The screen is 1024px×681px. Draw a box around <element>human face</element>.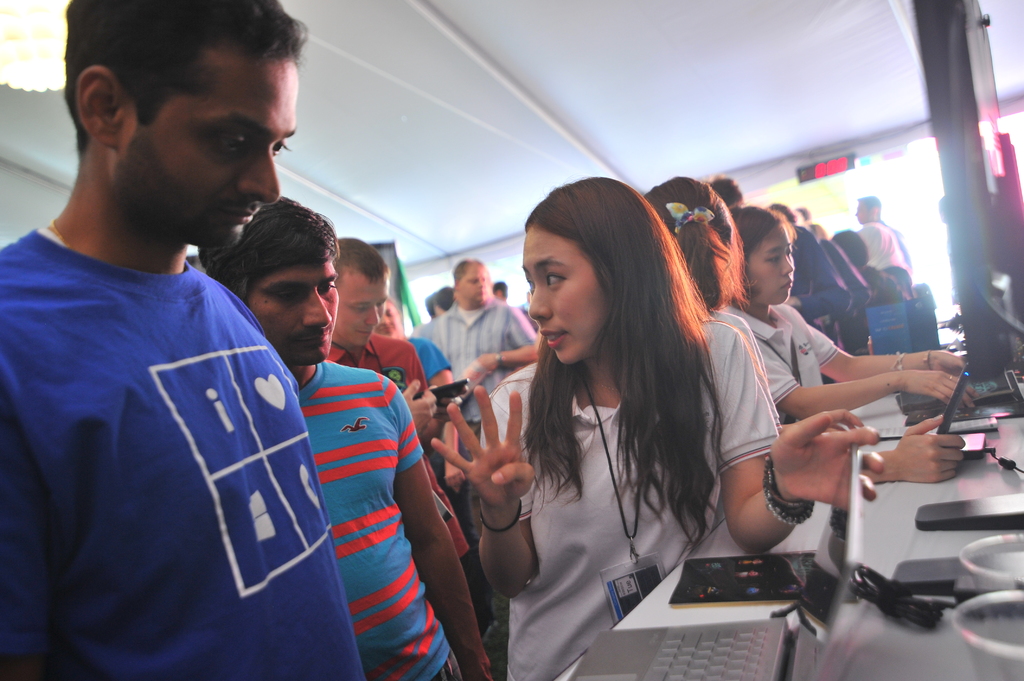
x1=748 y1=228 x2=796 y2=306.
